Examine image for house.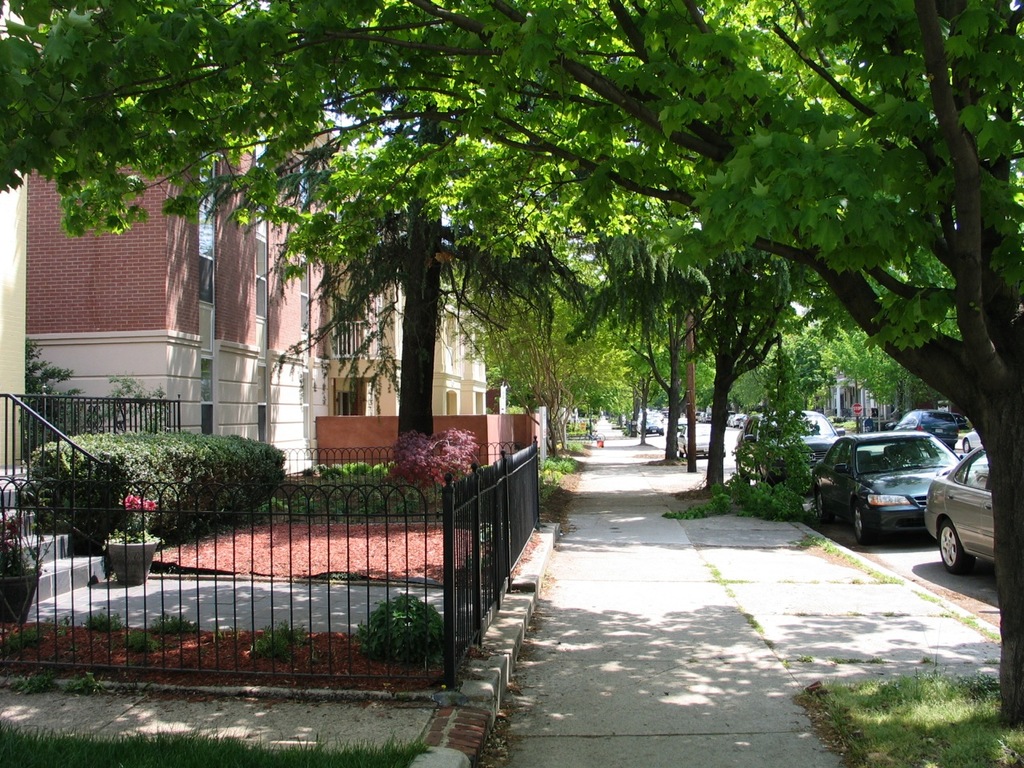
Examination result: left=29, top=125, right=329, bottom=476.
